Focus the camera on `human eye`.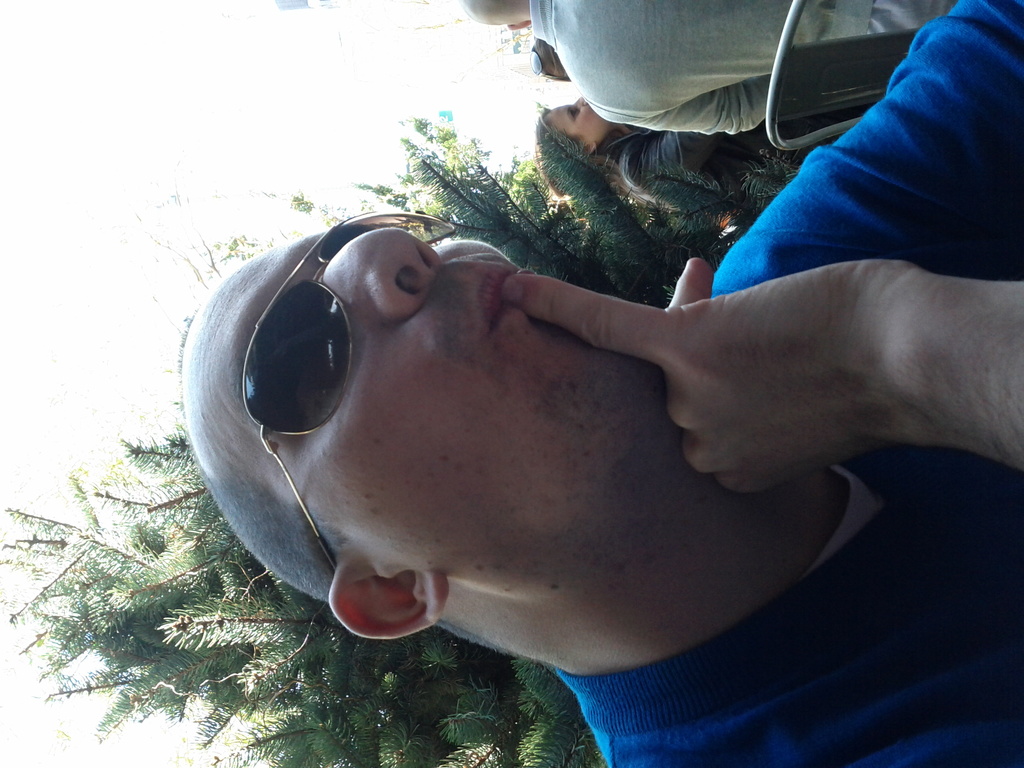
Focus region: box(563, 100, 582, 119).
